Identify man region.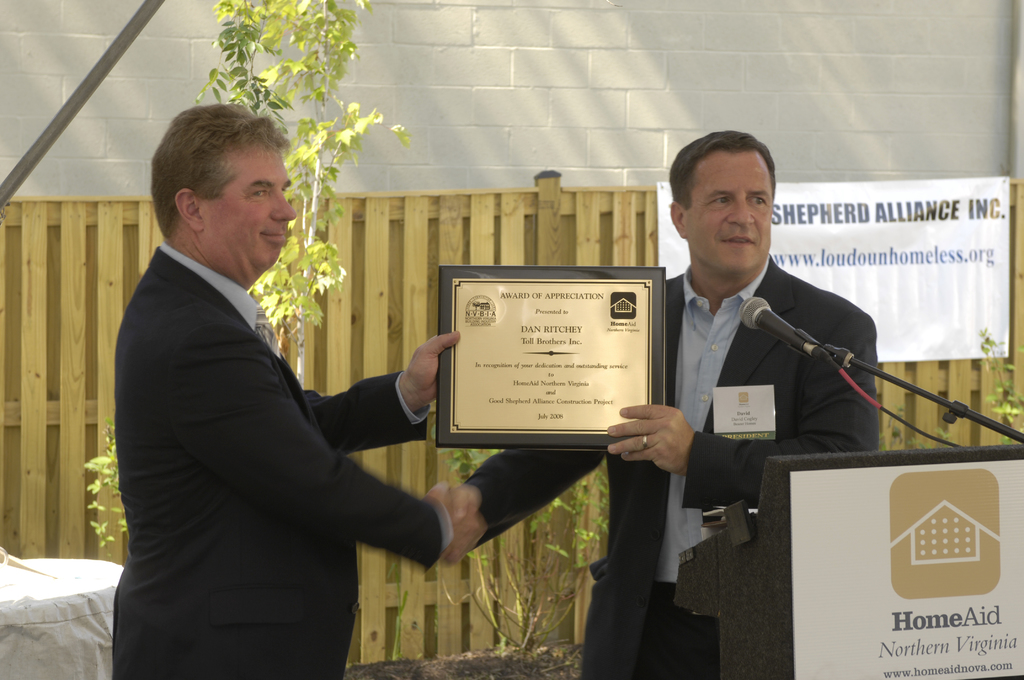
Region: 433:132:877:679.
